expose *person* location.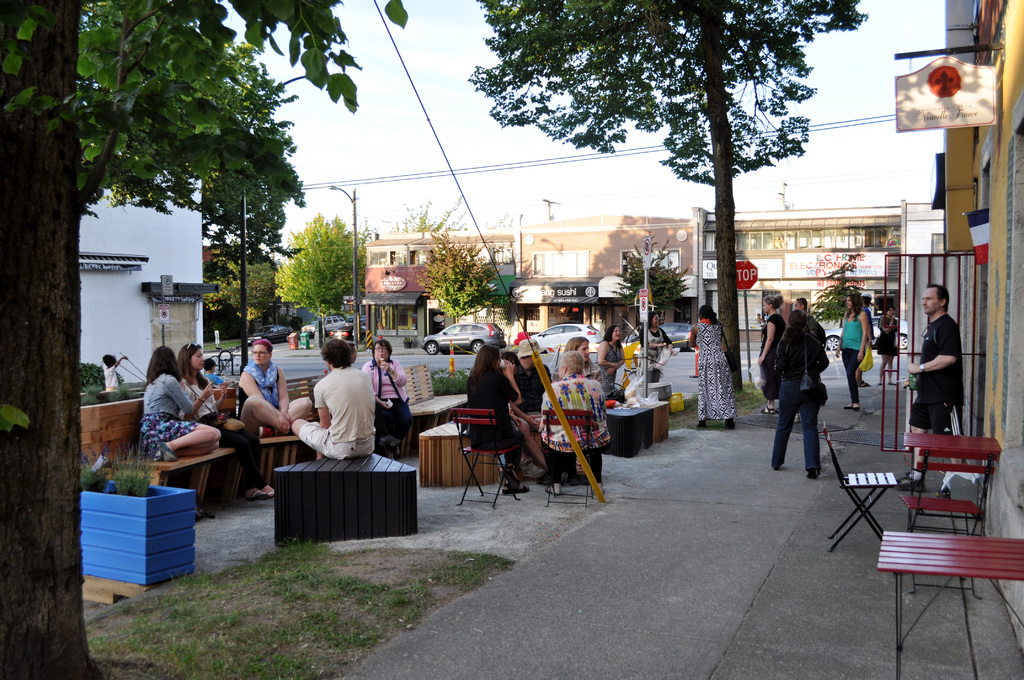
Exposed at 102, 353, 130, 403.
